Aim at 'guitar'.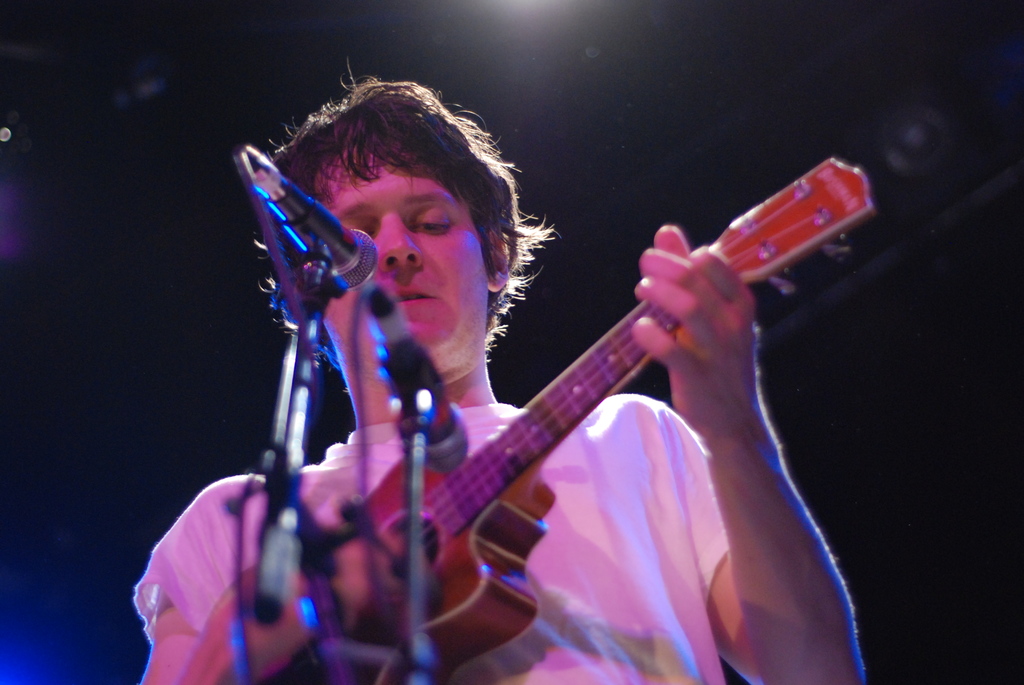
Aimed at 202, 163, 836, 684.
